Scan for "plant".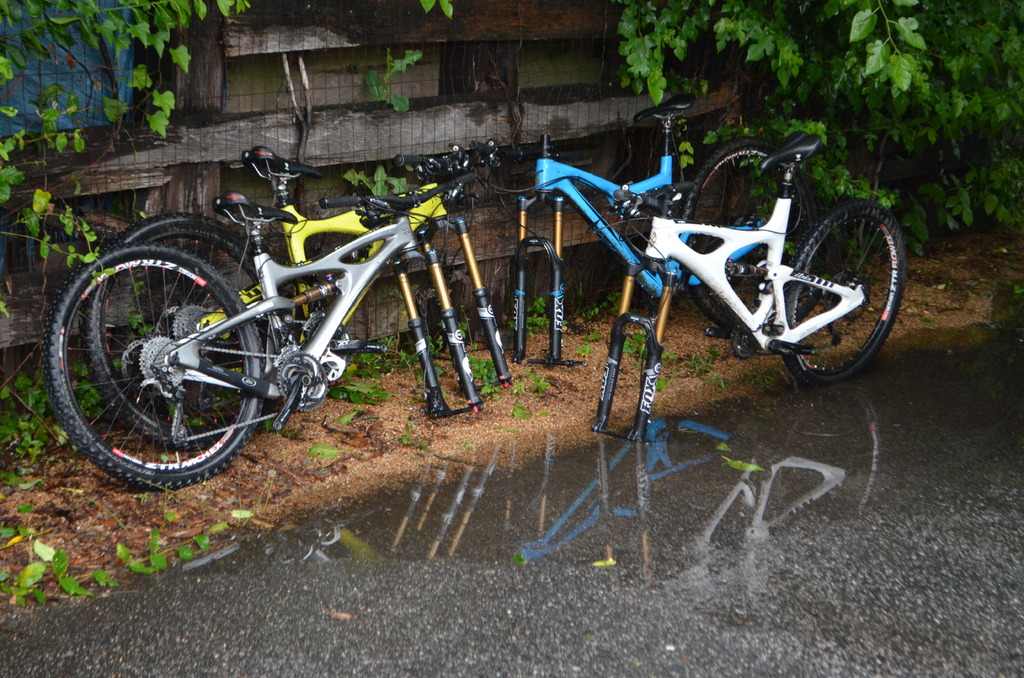
Scan result: bbox=[346, 333, 424, 399].
